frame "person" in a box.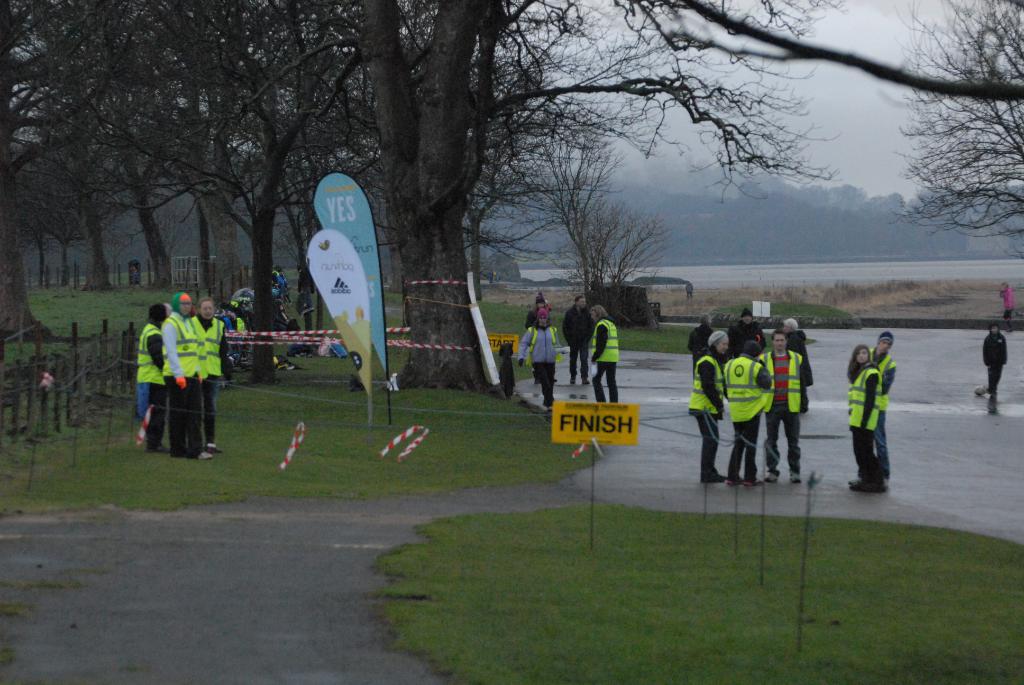
(688, 281, 696, 299).
